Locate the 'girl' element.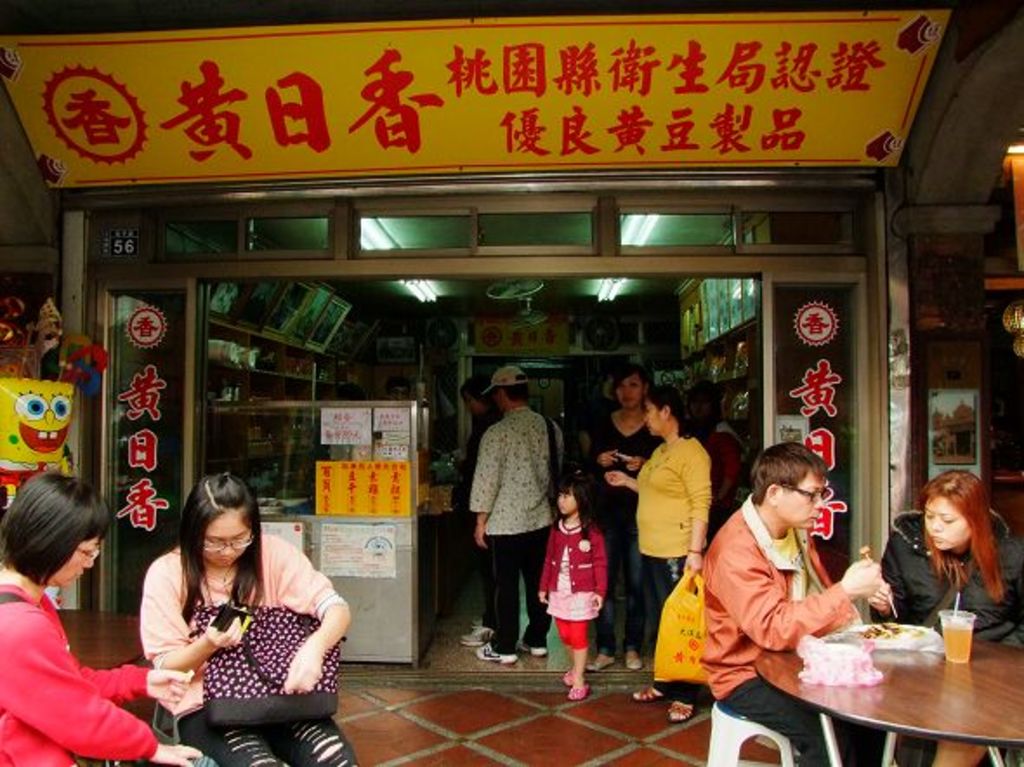
Element bbox: [left=543, top=474, right=606, bottom=698].
